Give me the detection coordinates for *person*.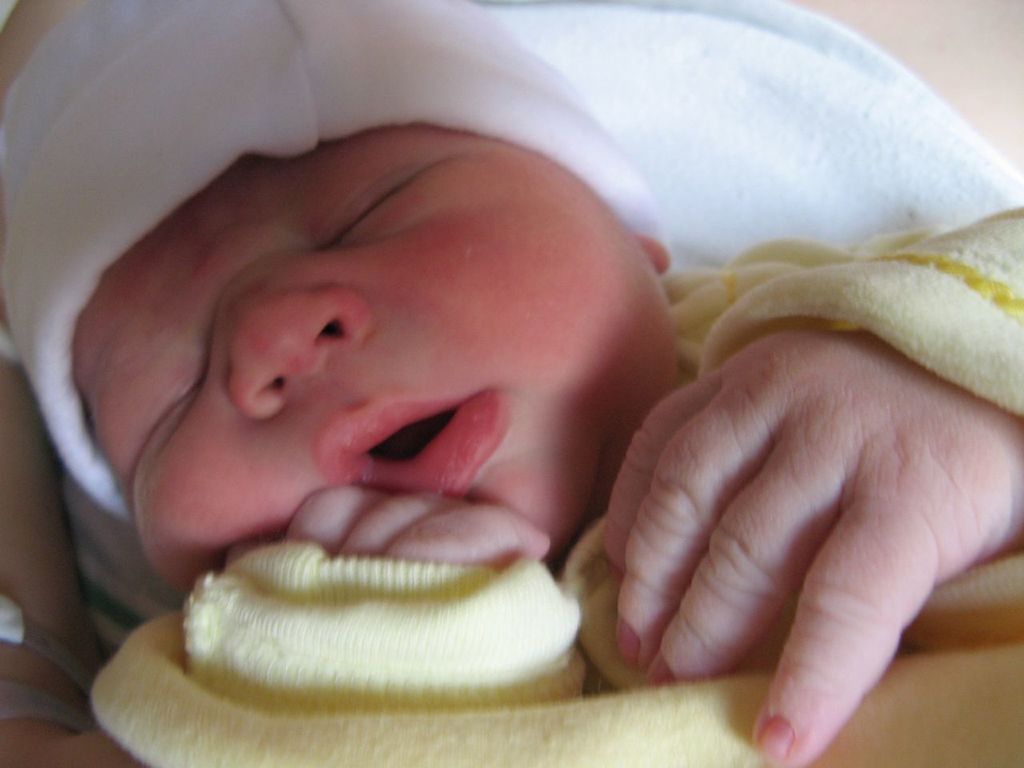
0, 0, 1023, 767.
